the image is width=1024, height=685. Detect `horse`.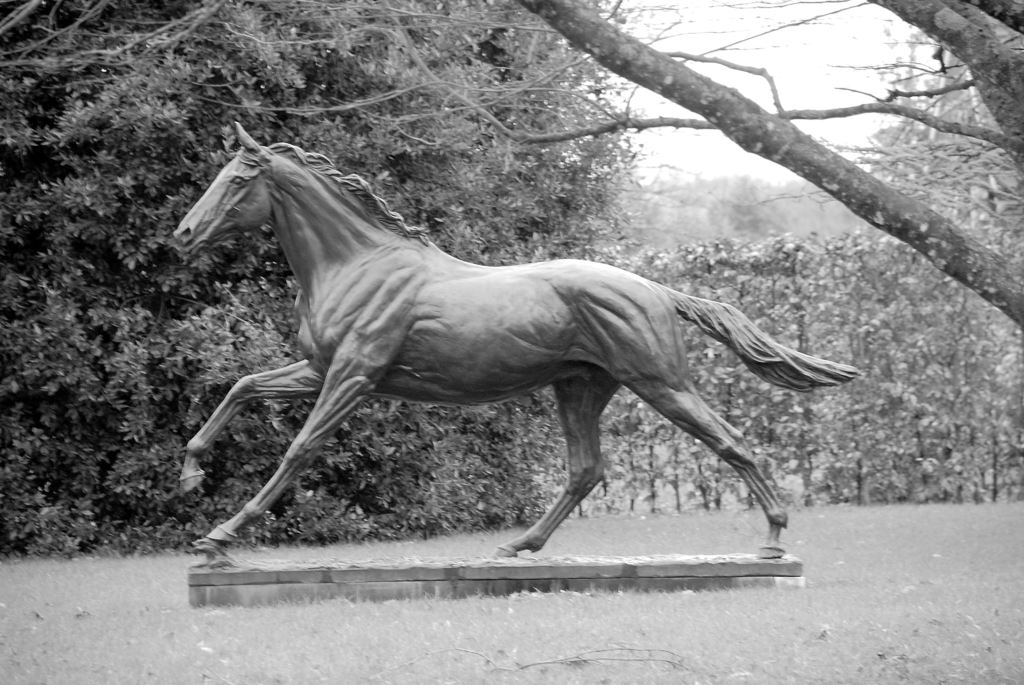
Detection: detection(165, 116, 860, 559).
